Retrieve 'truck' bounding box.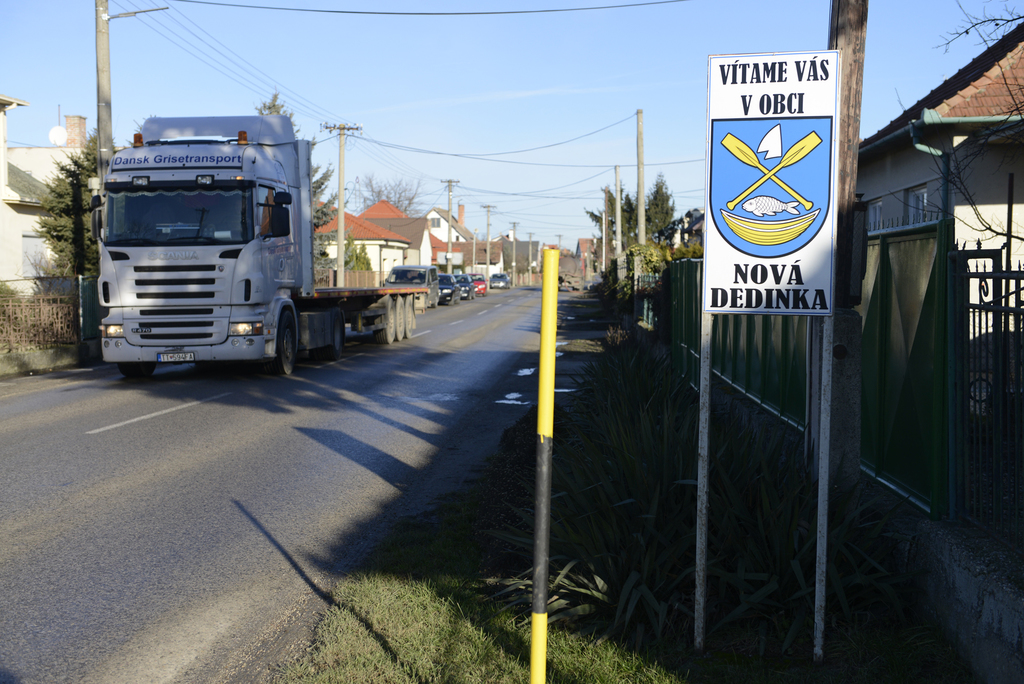
Bounding box: bbox(74, 113, 407, 391).
